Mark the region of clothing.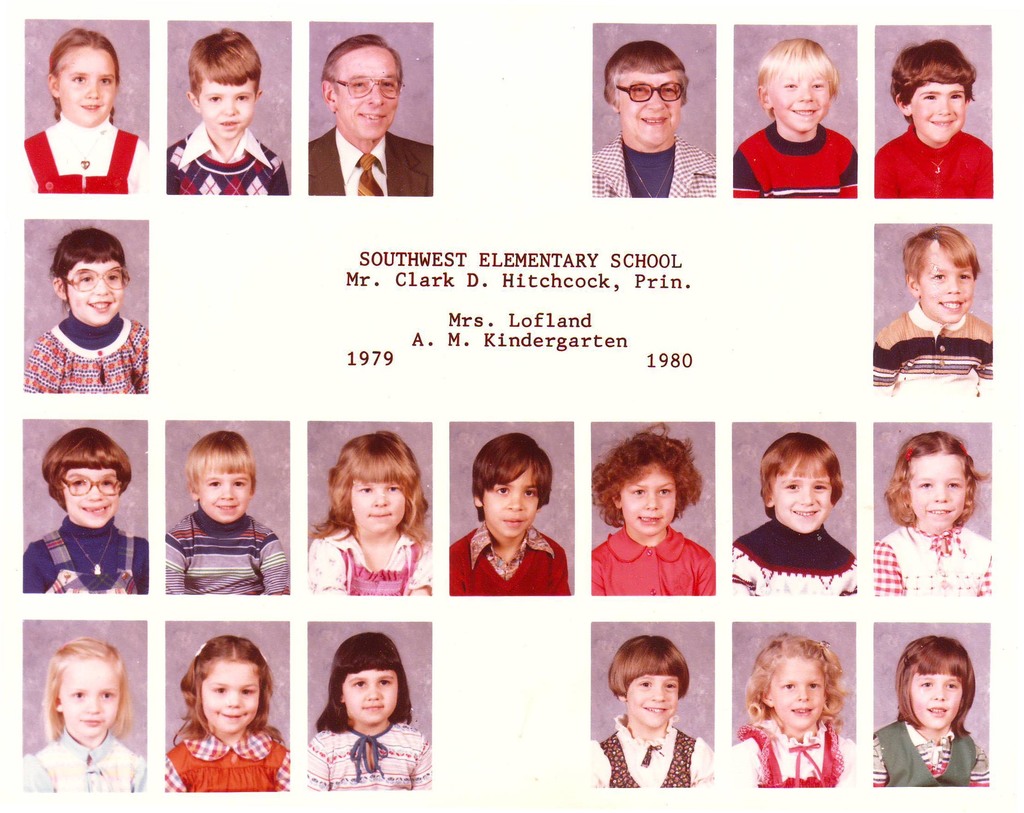
Region: 159, 499, 291, 592.
